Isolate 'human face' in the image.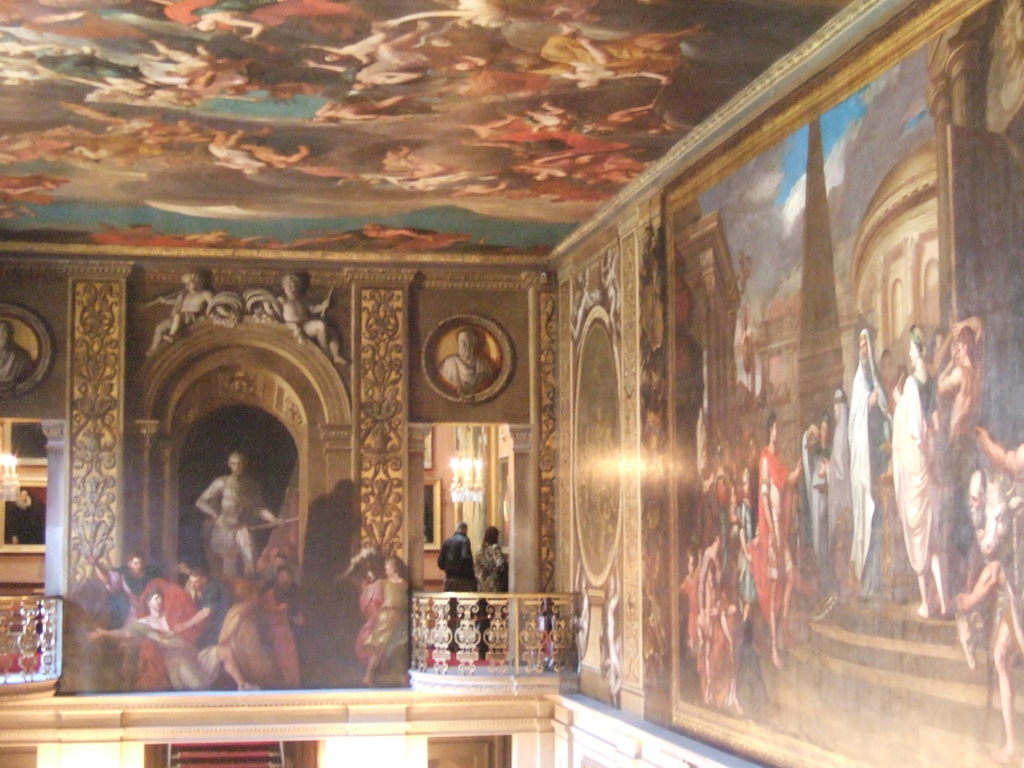
Isolated region: left=950, top=340, right=966, bottom=365.
